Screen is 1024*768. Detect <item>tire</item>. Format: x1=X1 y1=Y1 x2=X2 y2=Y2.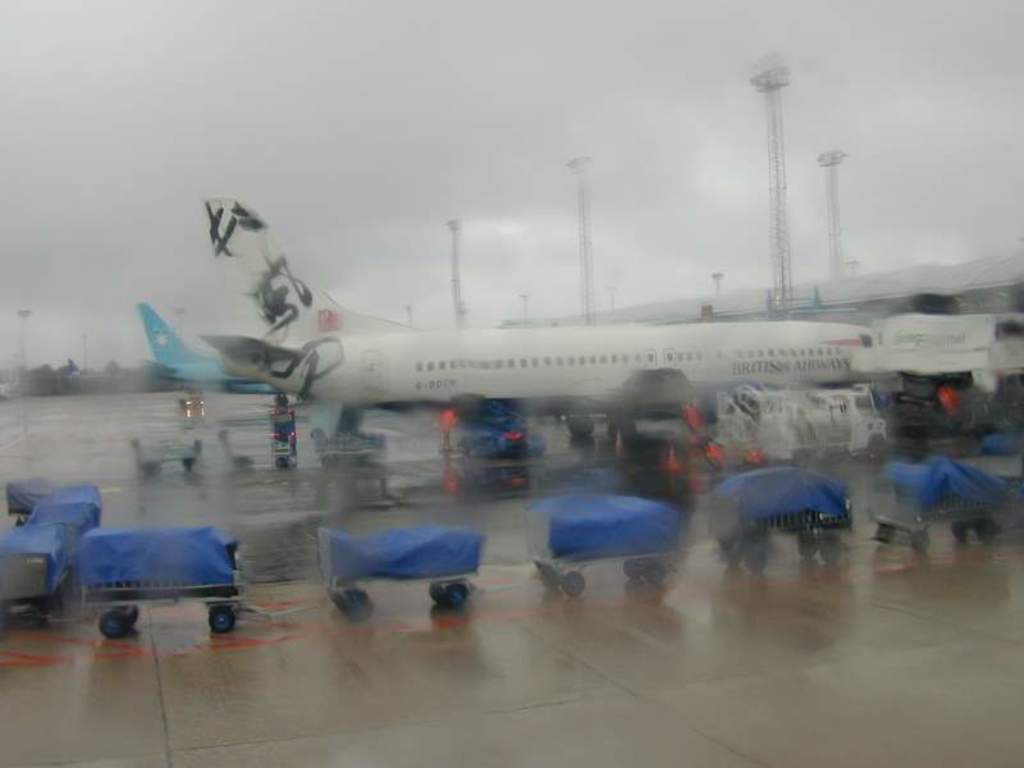
x1=100 y1=609 x2=131 y2=636.
